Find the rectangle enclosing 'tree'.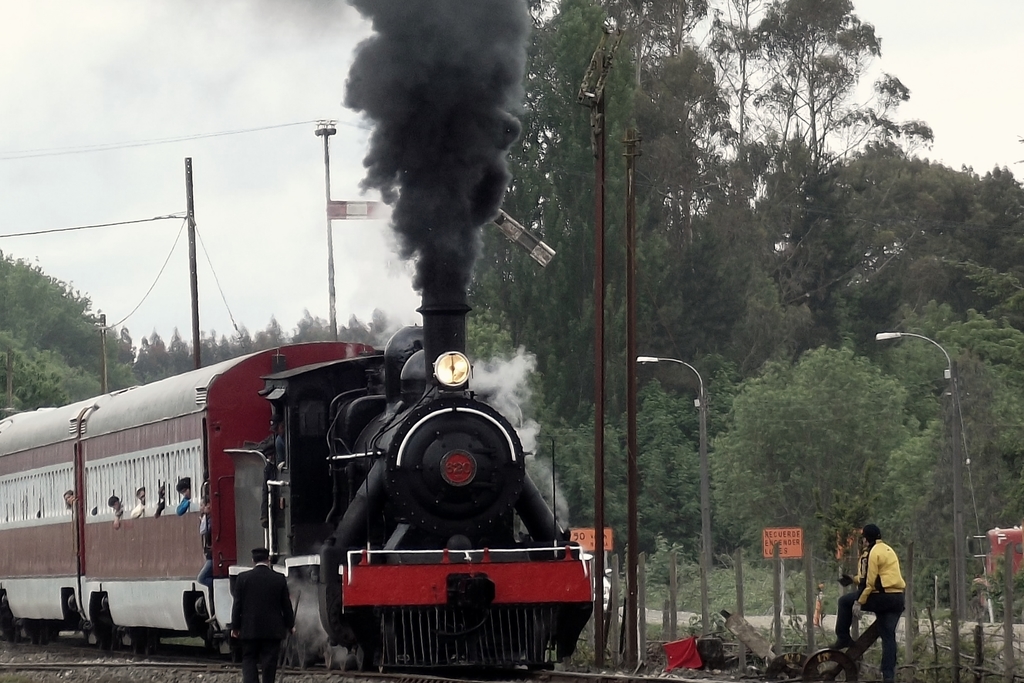
882,289,1008,557.
